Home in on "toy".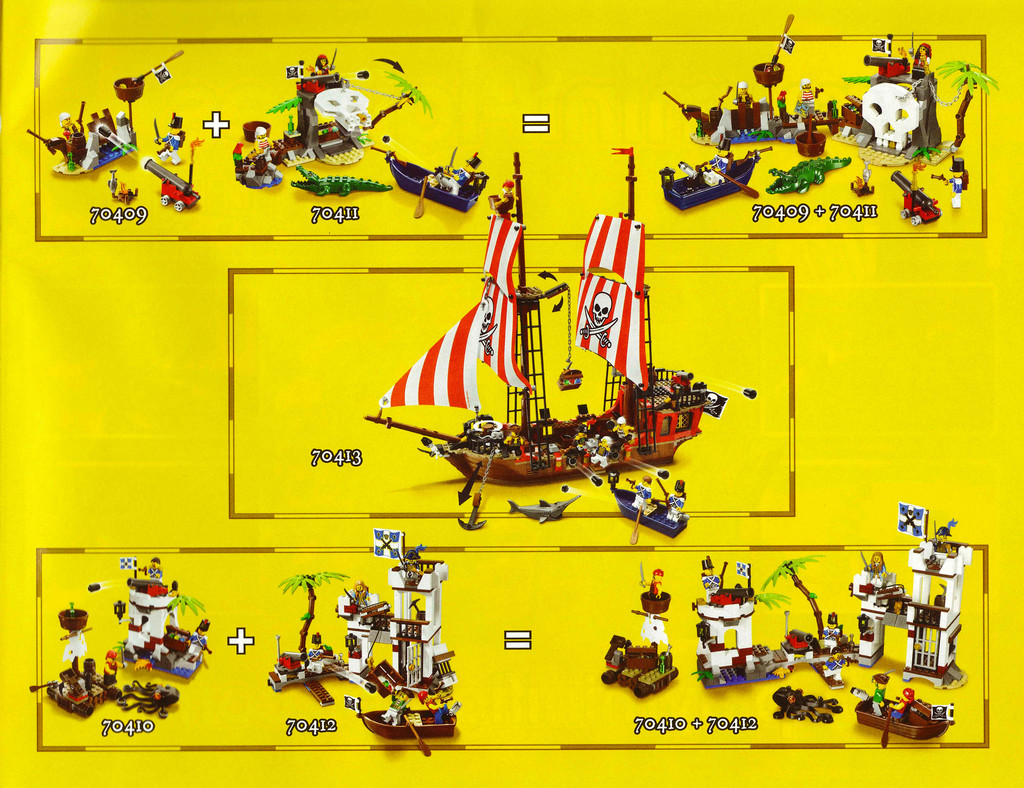
Homed in at (927, 156, 970, 208).
